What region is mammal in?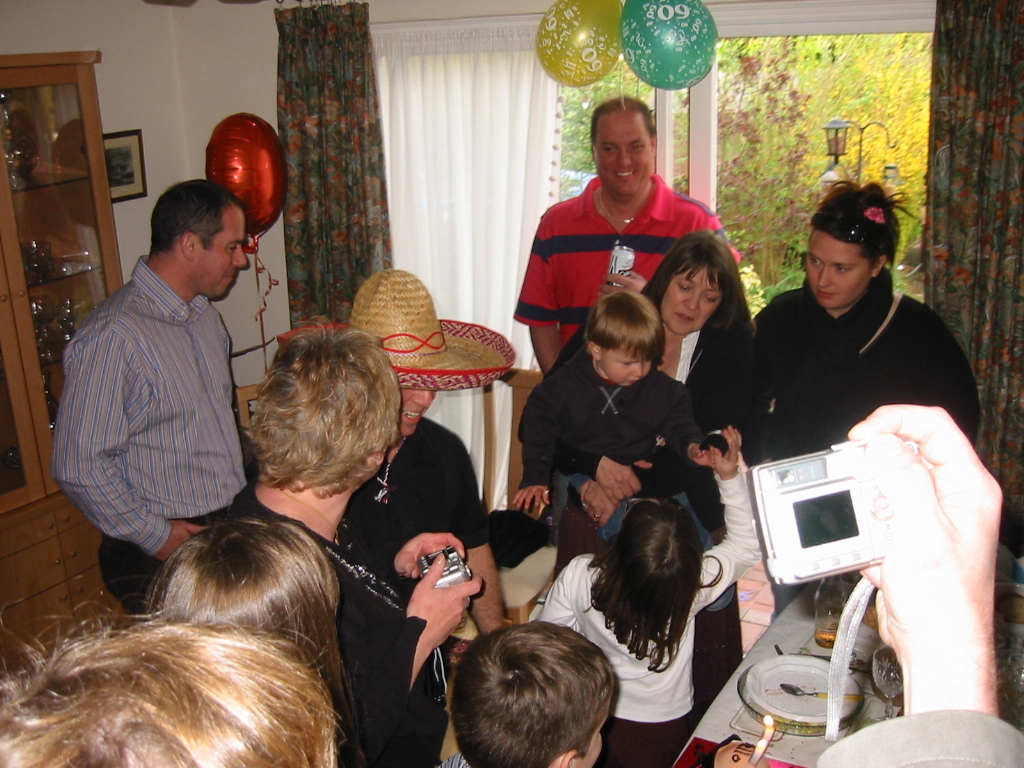
[740, 177, 980, 575].
